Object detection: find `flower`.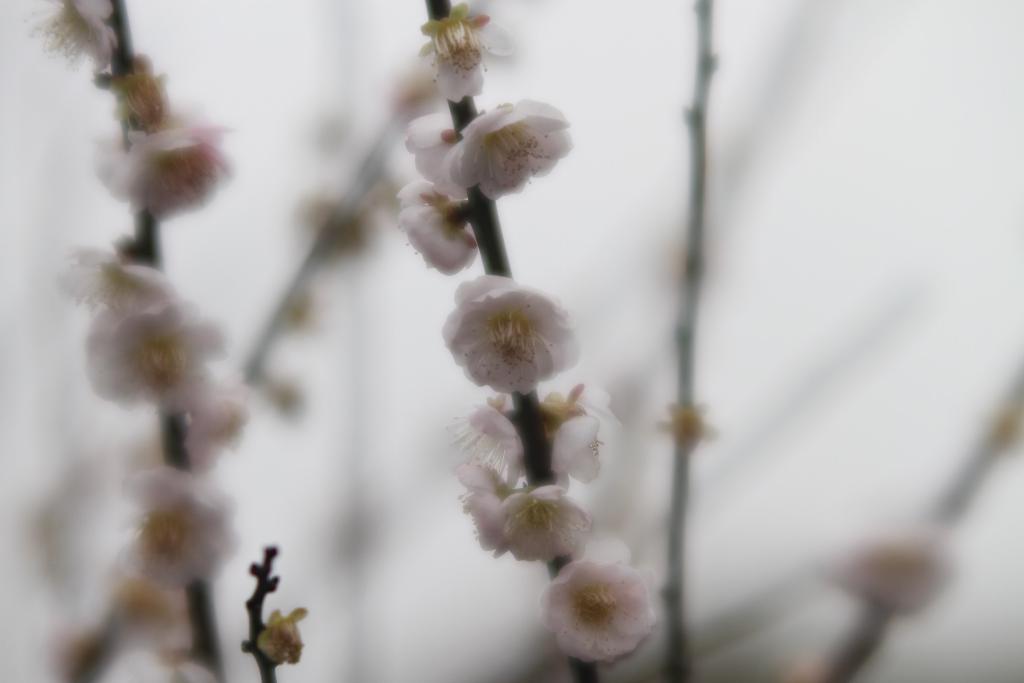
<region>546, 381, 618, 491</region>.
